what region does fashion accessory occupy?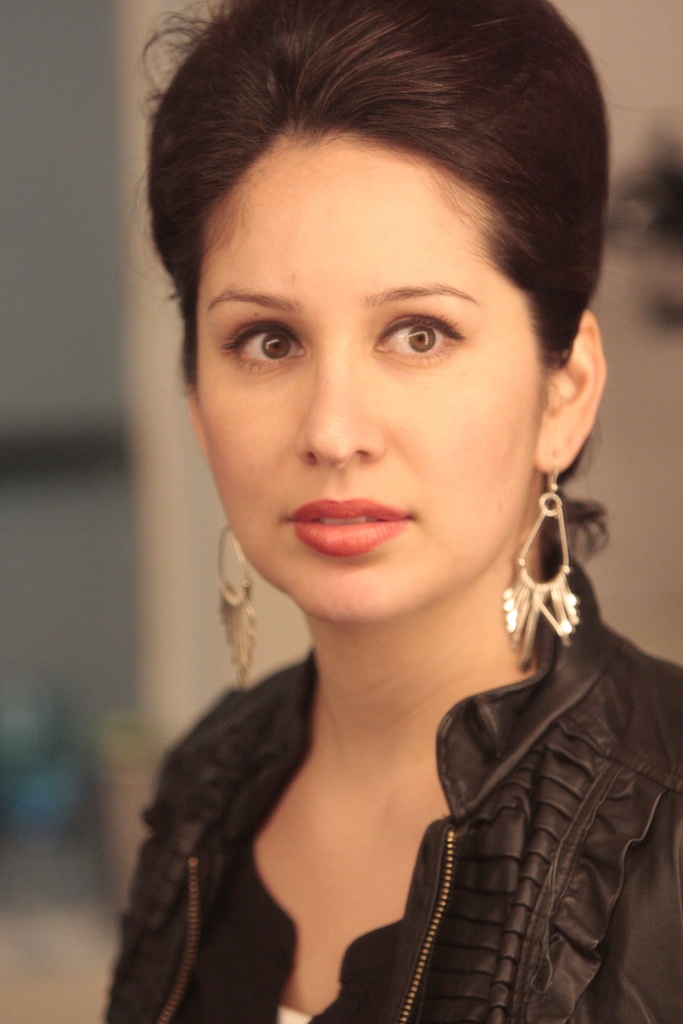
(x1=216, y1=522, x2=261, y2=687).
